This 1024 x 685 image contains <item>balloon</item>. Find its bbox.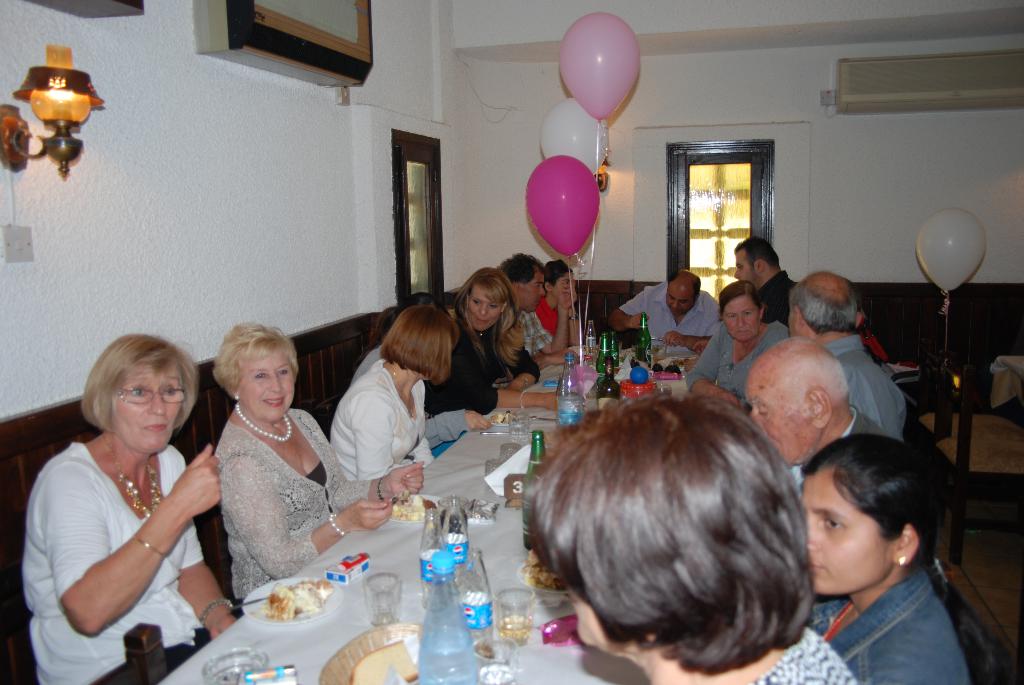
x1=557, y1=12, x2=647, y2=123.
